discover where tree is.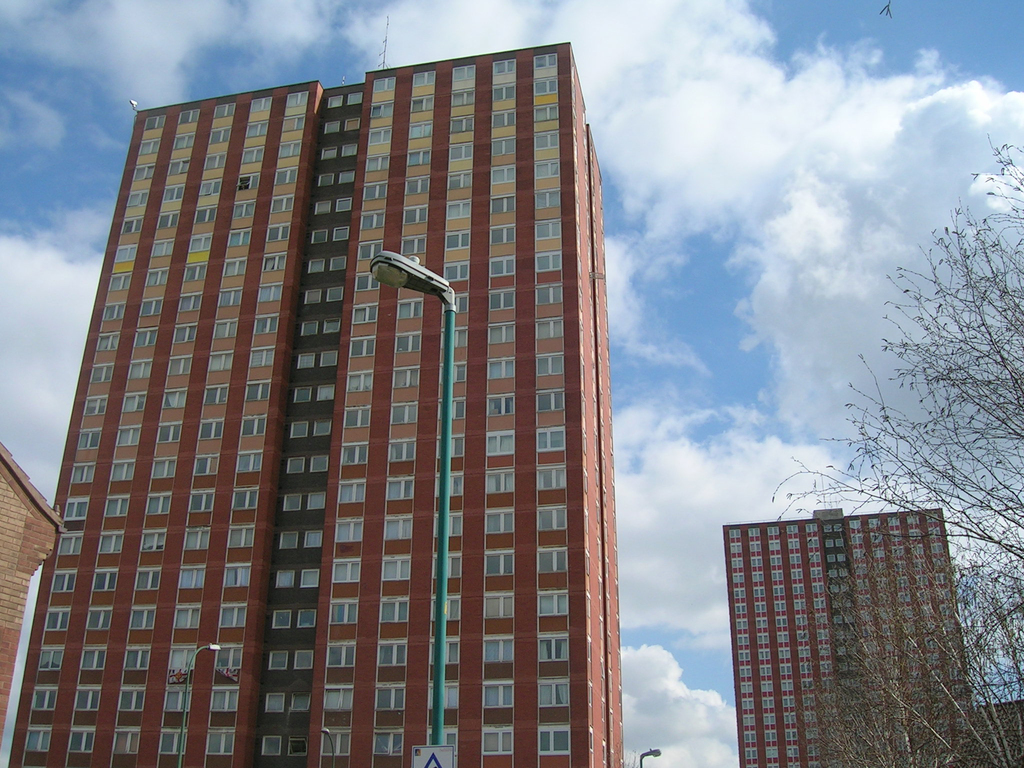
Discovered at x1=772 y1=131 x2=1023 y2=767.
